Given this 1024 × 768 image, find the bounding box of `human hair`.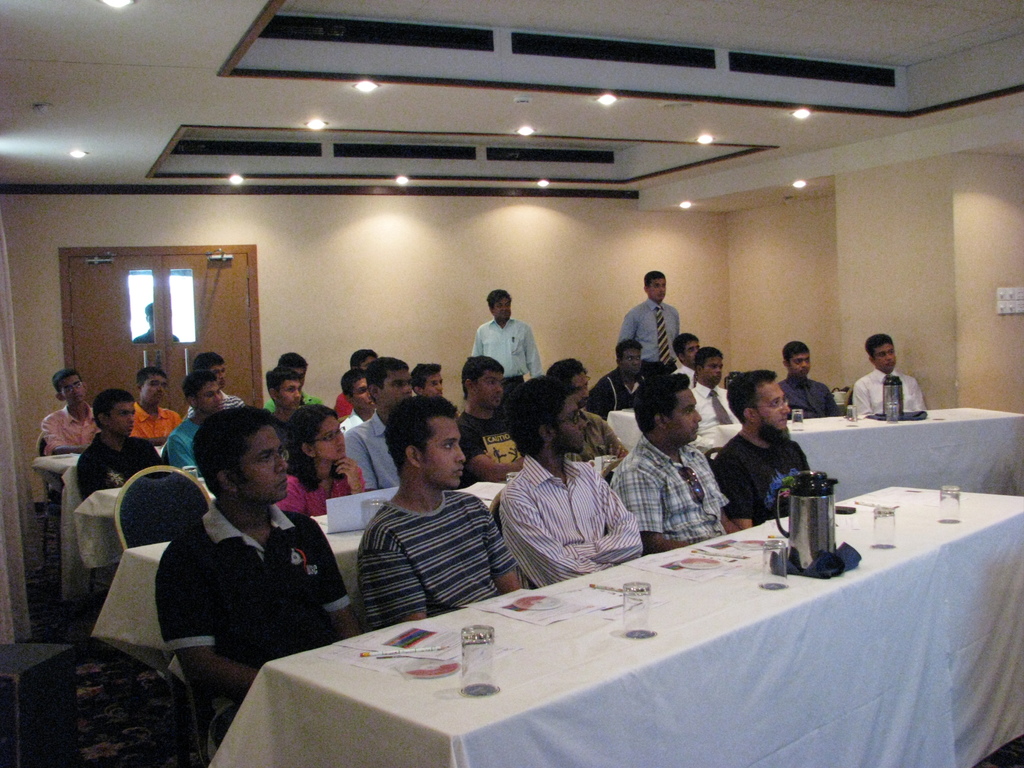
crop(359, 352, 411, 404).
